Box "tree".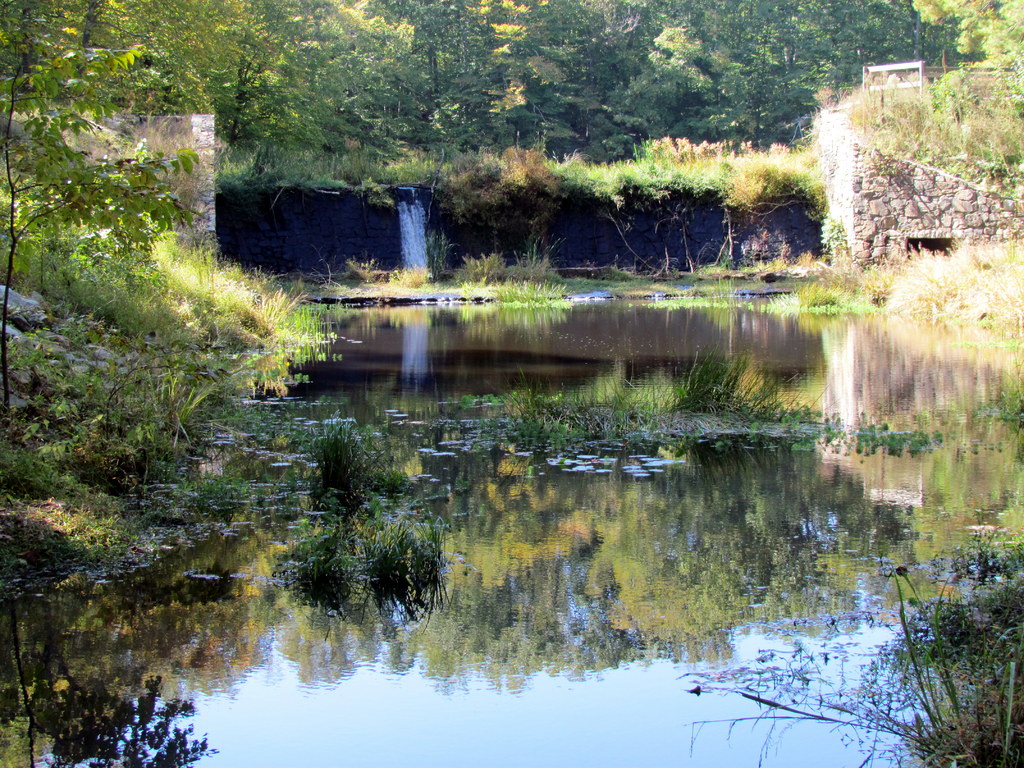
(0,0,282,112).
